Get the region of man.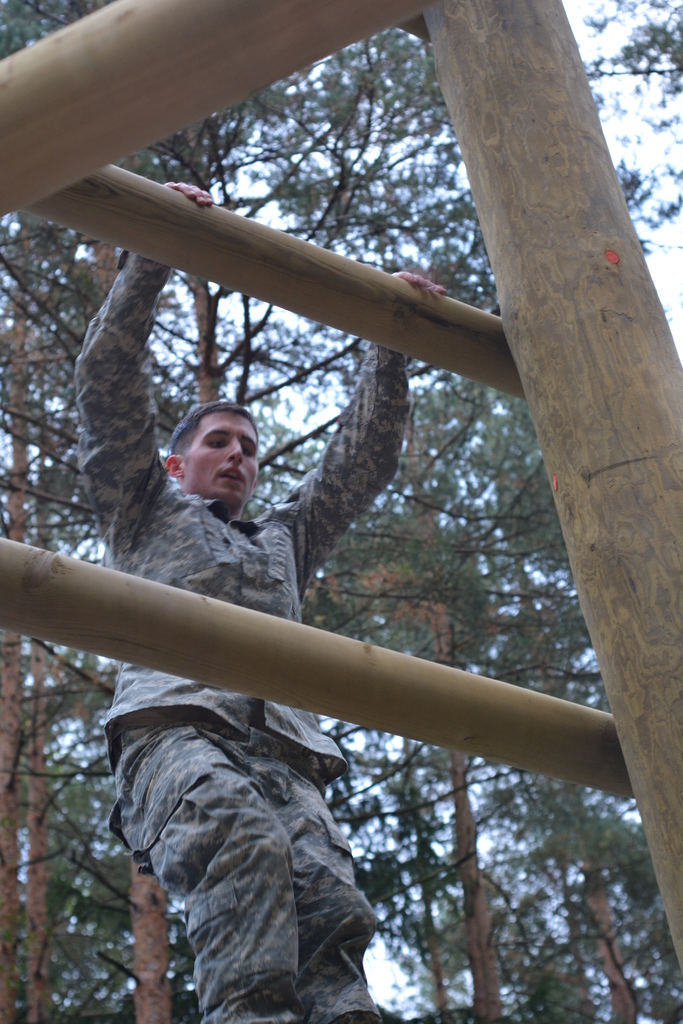
77/179/451/1023.
